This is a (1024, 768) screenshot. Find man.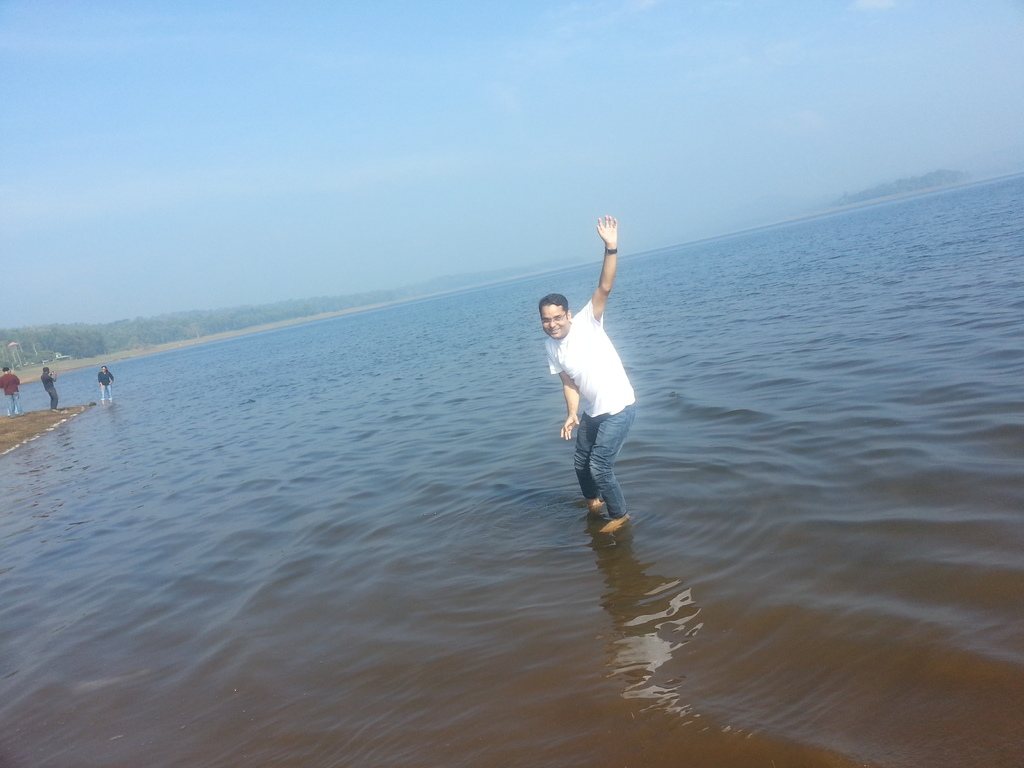
Bounding box: 0:362:24:421.
